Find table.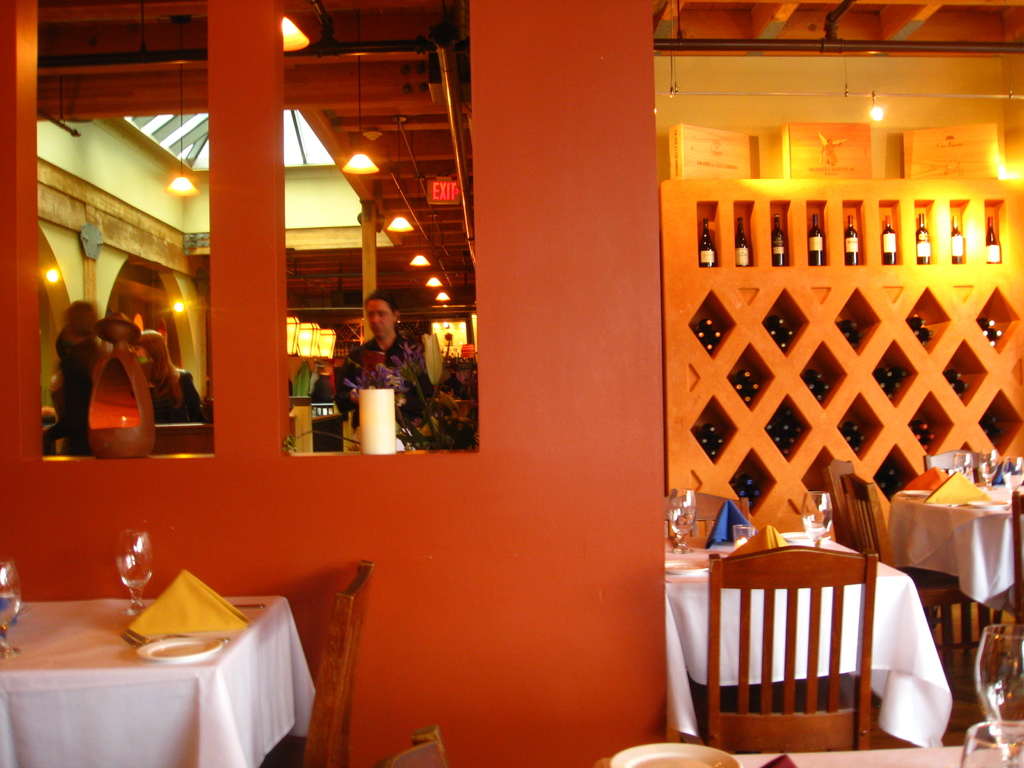
657 522 955 746.
